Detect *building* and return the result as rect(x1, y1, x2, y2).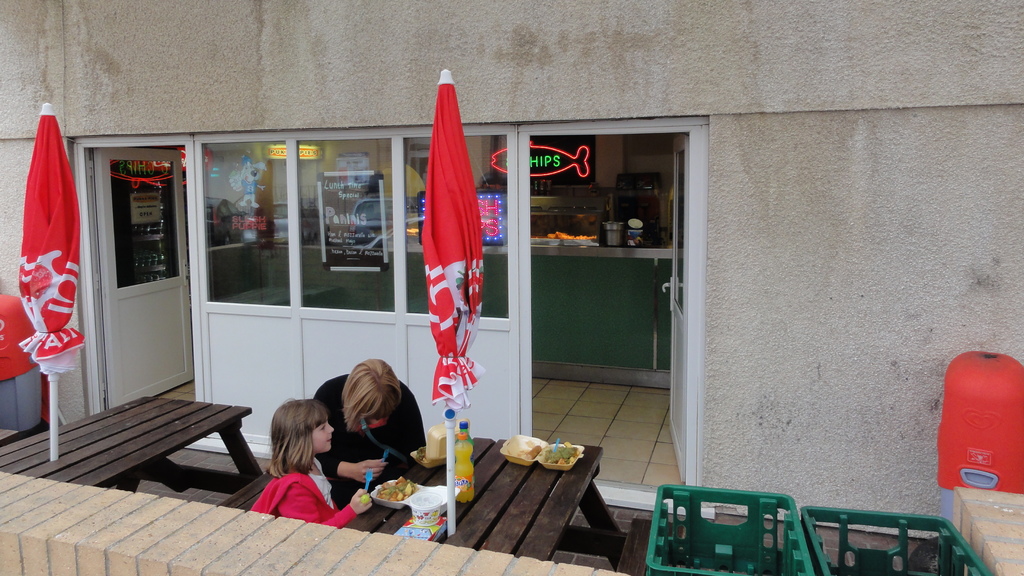
rect(0, 0, 1023, 575).
